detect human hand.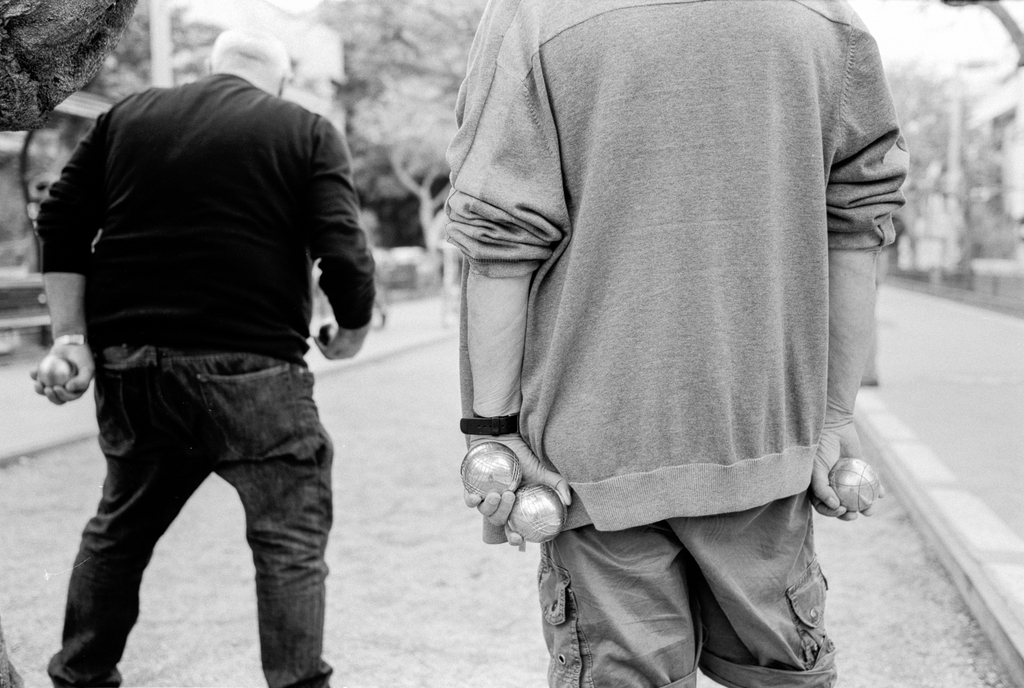
Detected at (left=309, top=320, right=367, bottom=362).
